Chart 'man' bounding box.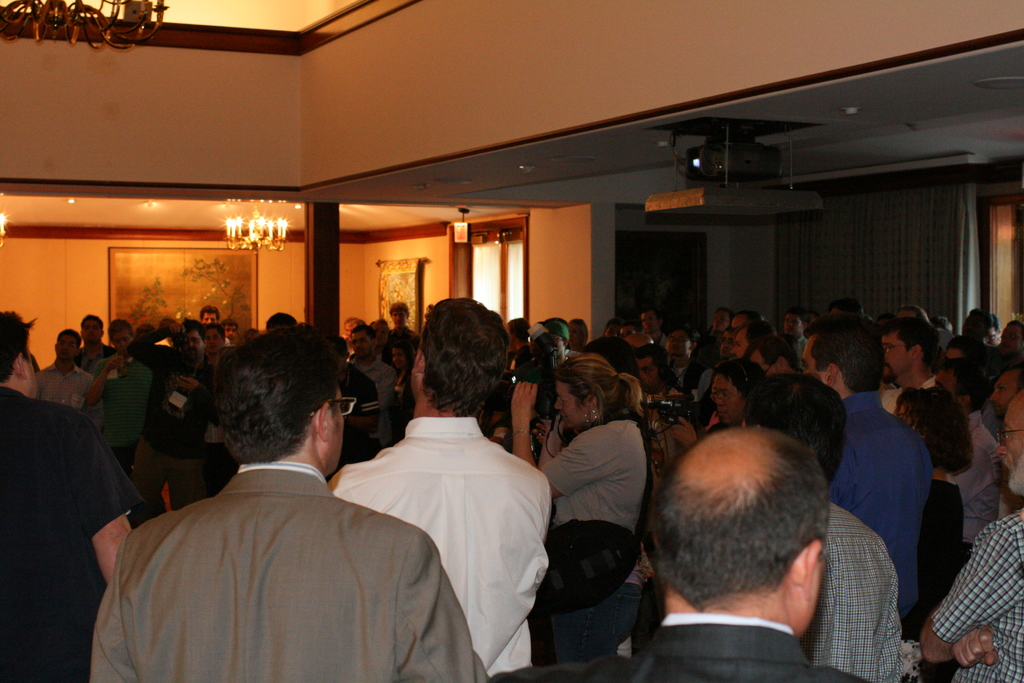
Charted: bbox=[263, 310, 307, 331].
